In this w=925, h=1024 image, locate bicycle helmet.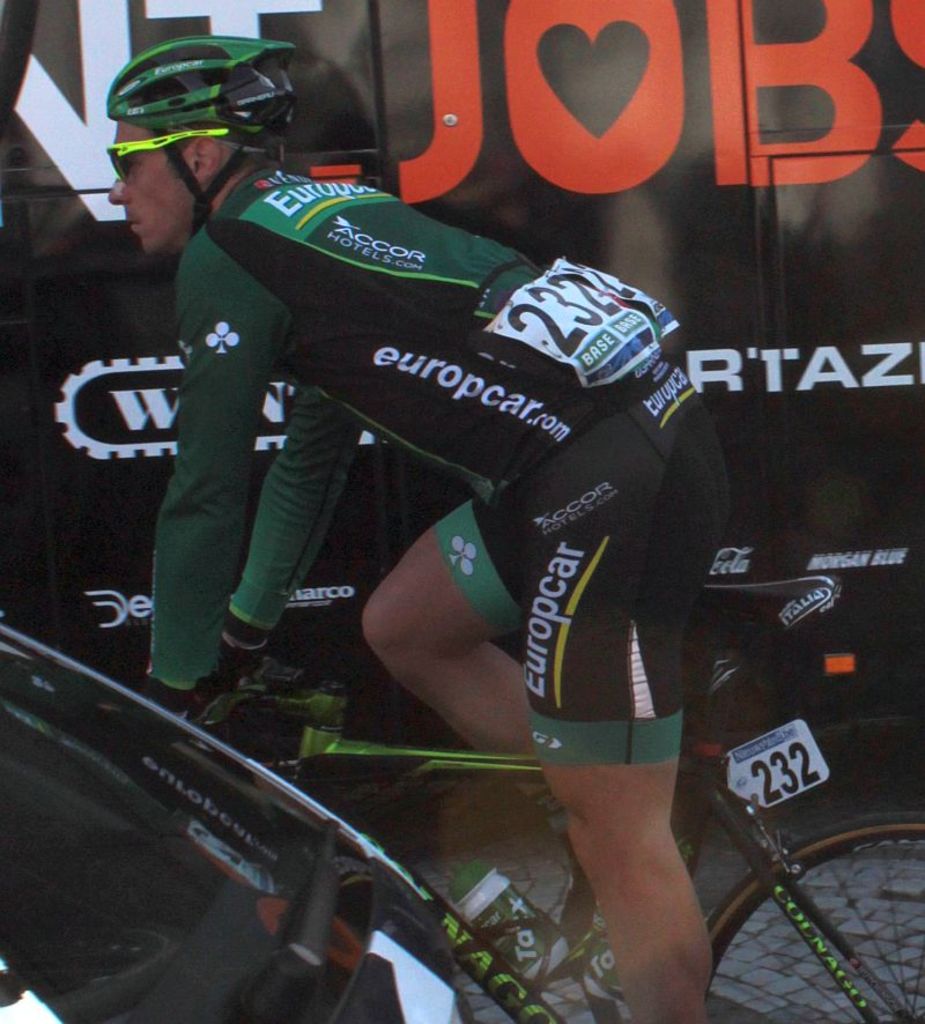
Bounding box: <box>116,36,289,236</box>.
